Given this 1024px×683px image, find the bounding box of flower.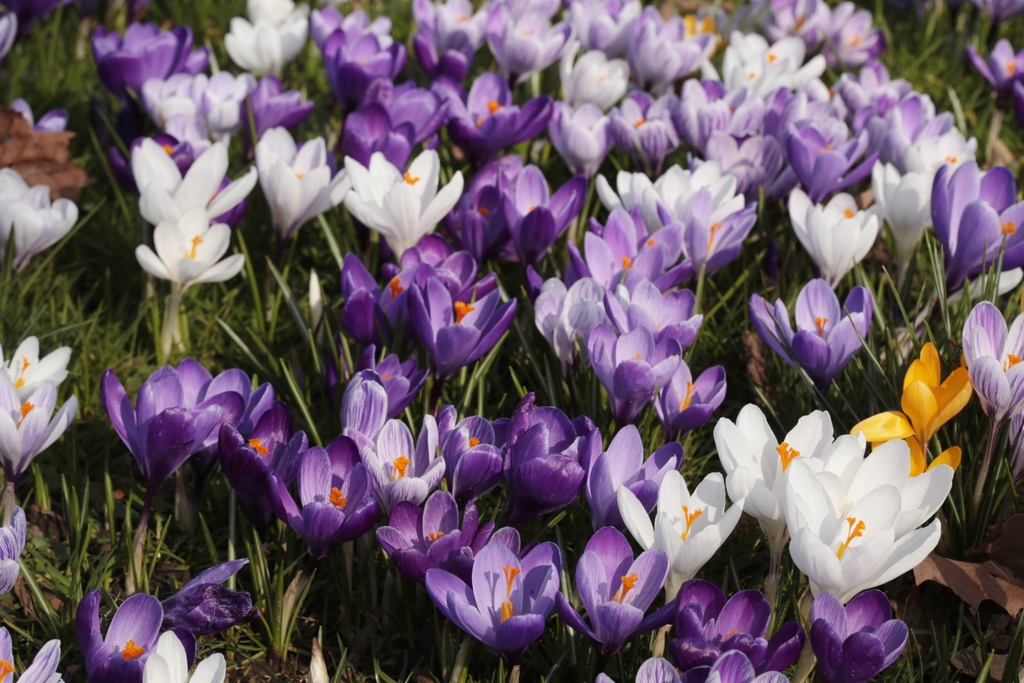
bbox(305, 7, 388, 51).
